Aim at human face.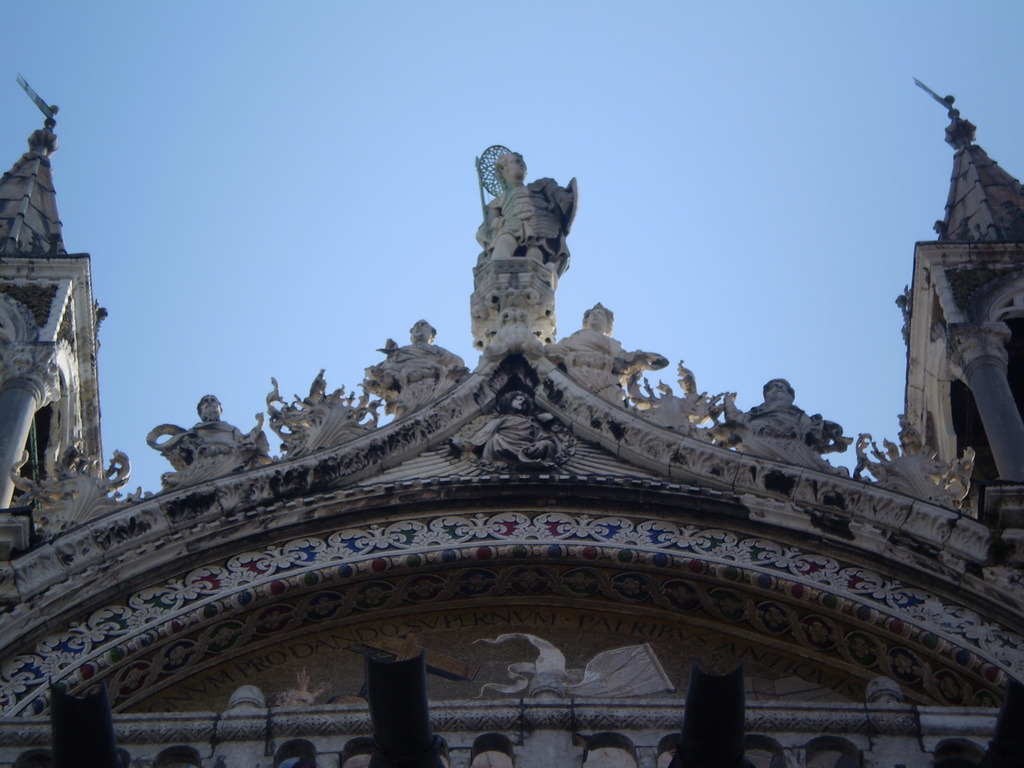
Aimed at detection(411, 317, 433, 340).
